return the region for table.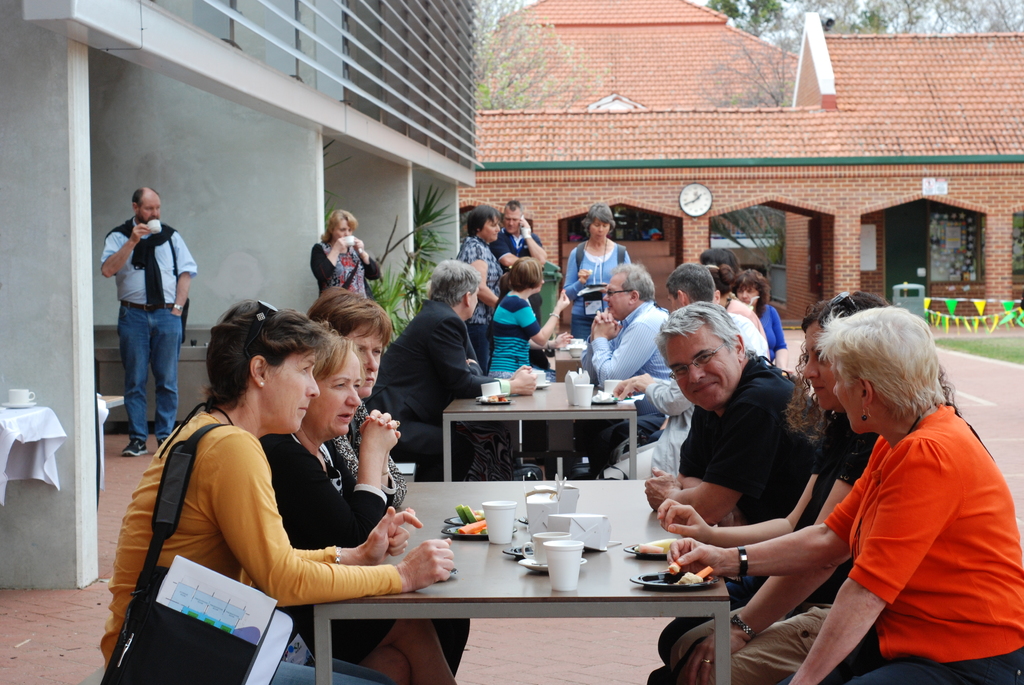
(552,347,643,380).
